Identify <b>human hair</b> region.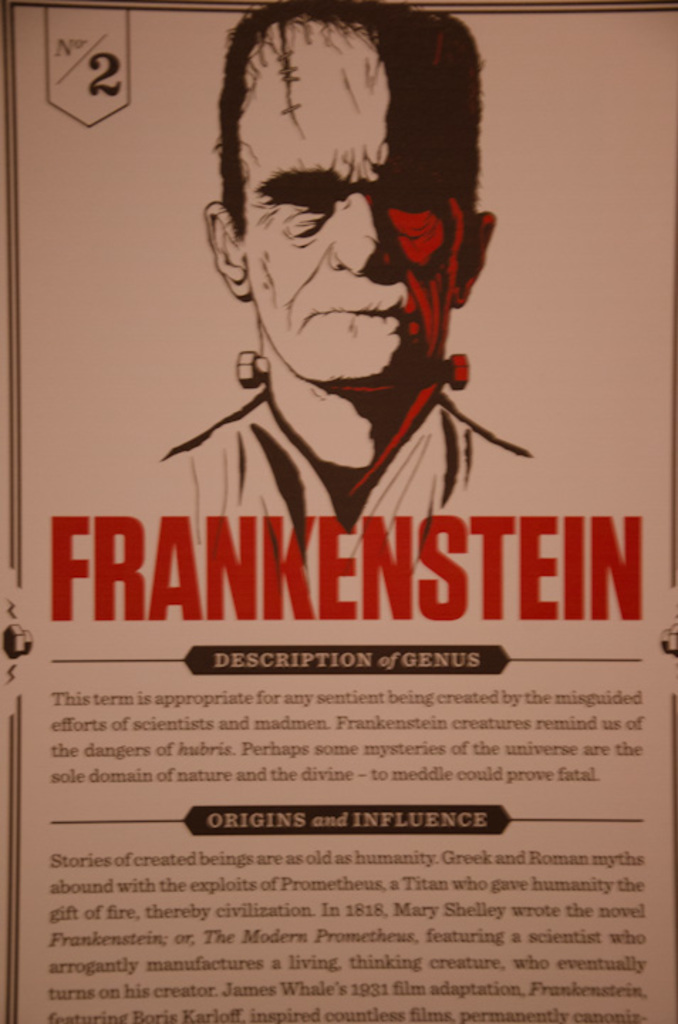
Region: (left=215, top=0, right=483, bottom=238).
